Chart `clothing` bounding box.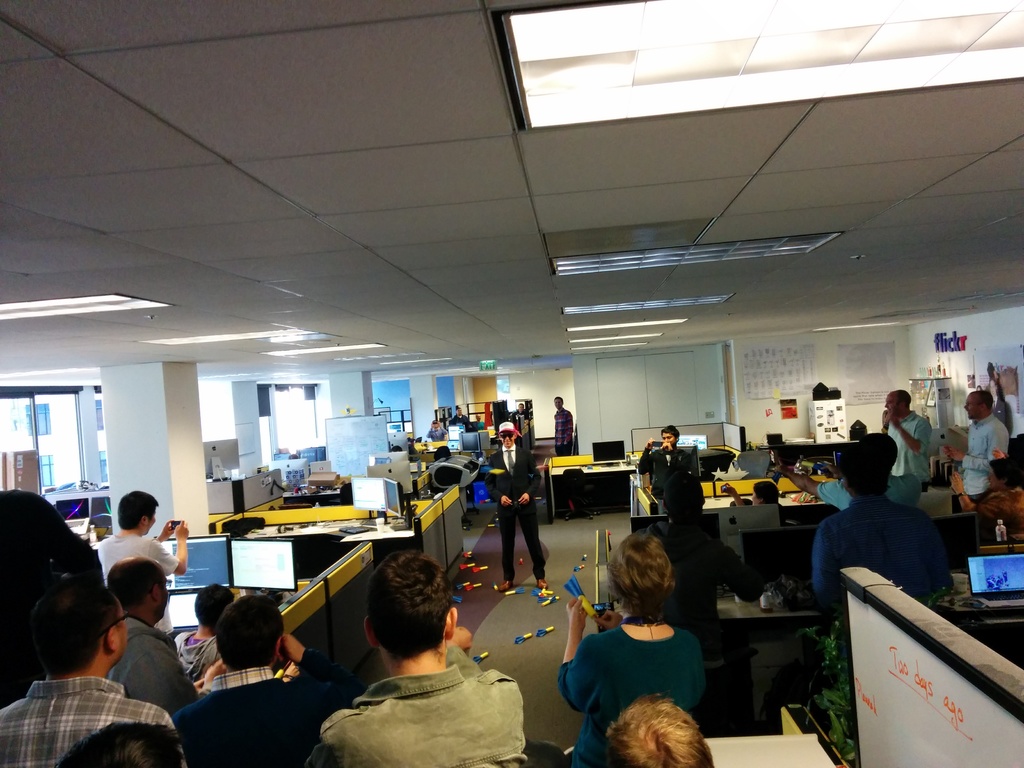
Charted: bbox=[166, 661, 330, 767].
